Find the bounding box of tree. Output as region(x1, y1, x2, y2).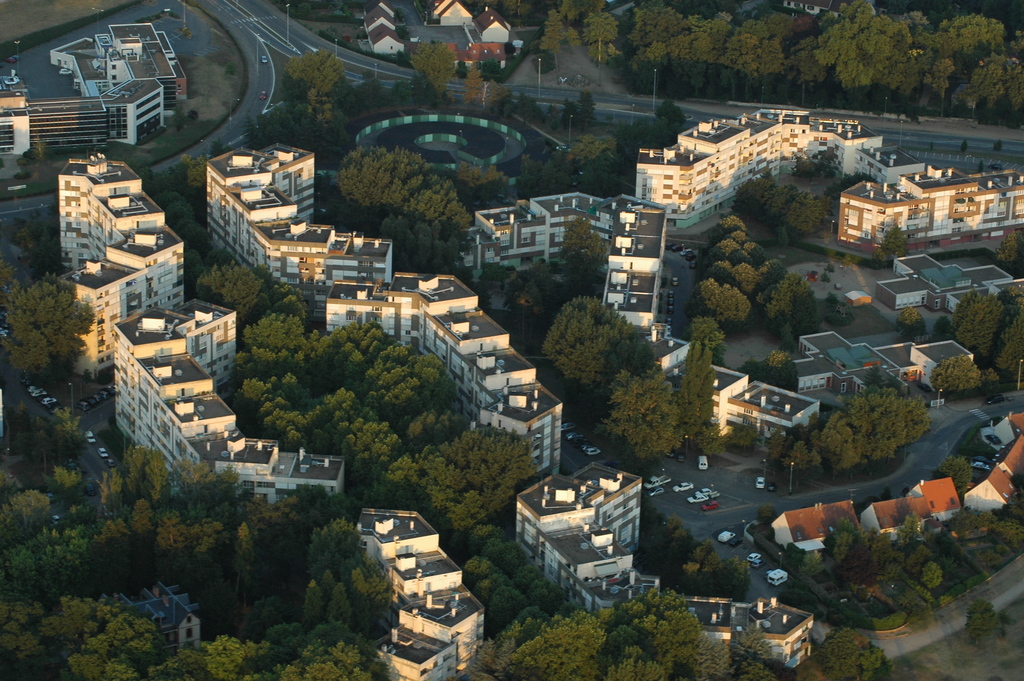
region(24, 215, 62, 277).
